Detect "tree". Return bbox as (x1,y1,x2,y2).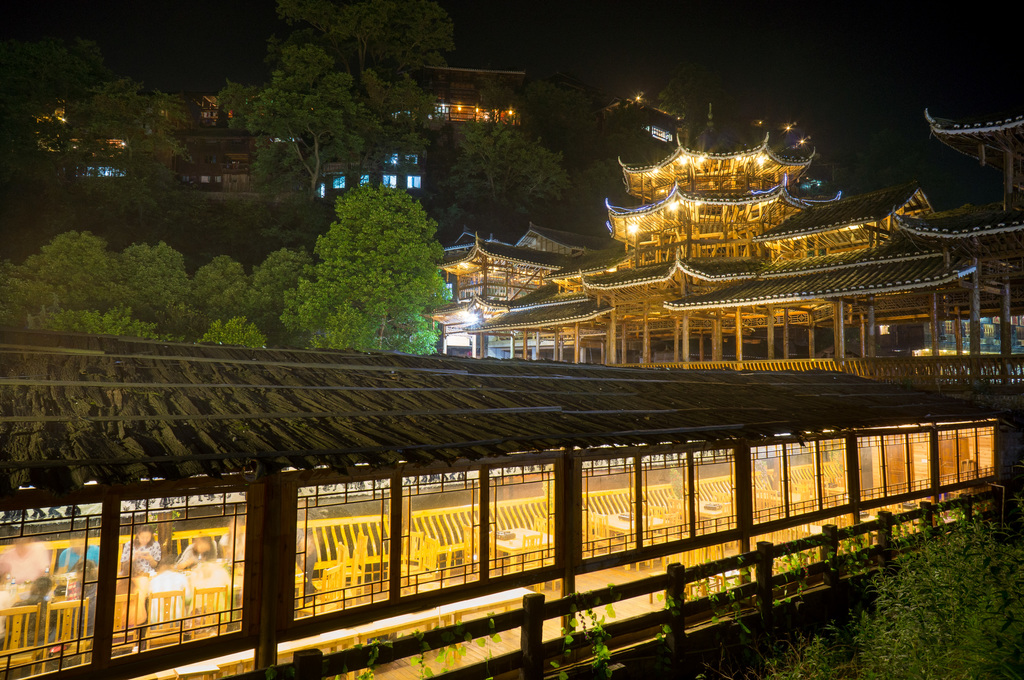
(0,296,179,336).
